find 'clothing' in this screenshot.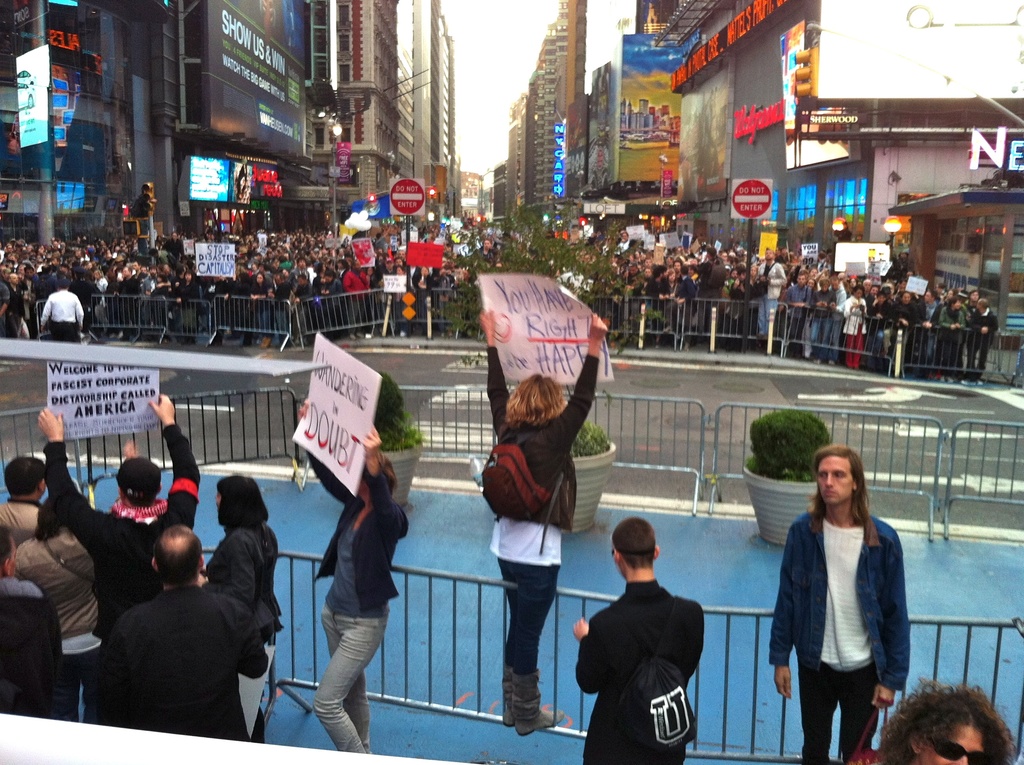
The bounding box for 'clothing' is (x1=14, y1=529, x2=100, y2=723).
